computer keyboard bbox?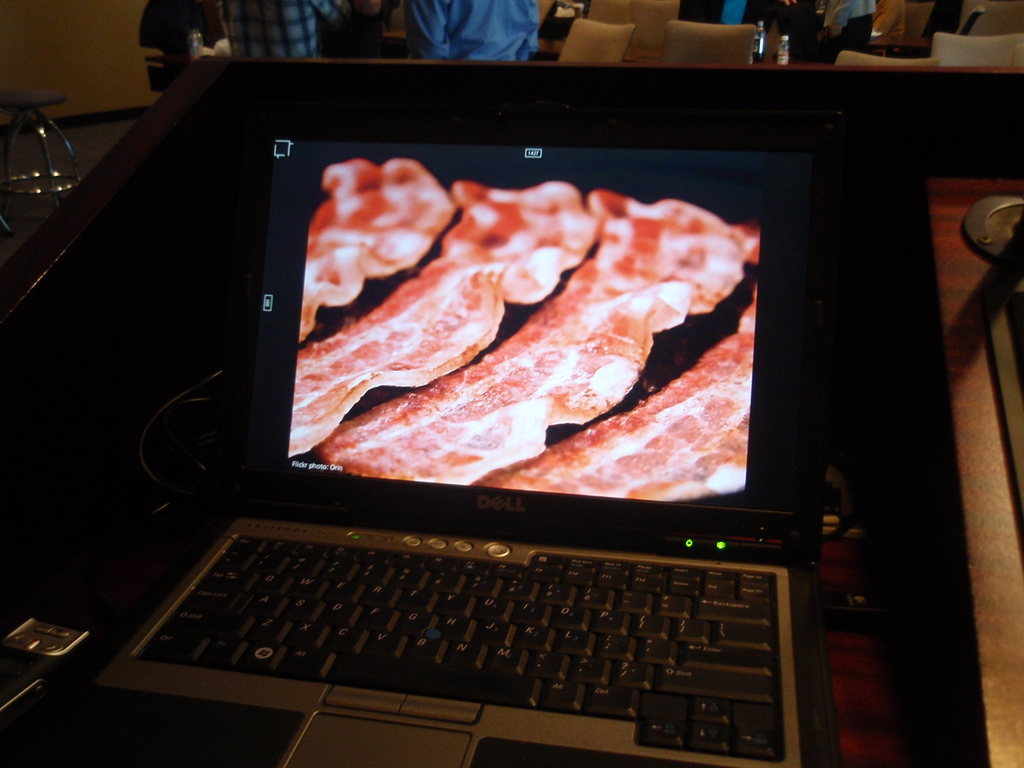
bbox=(136, 532, 787, 764)
